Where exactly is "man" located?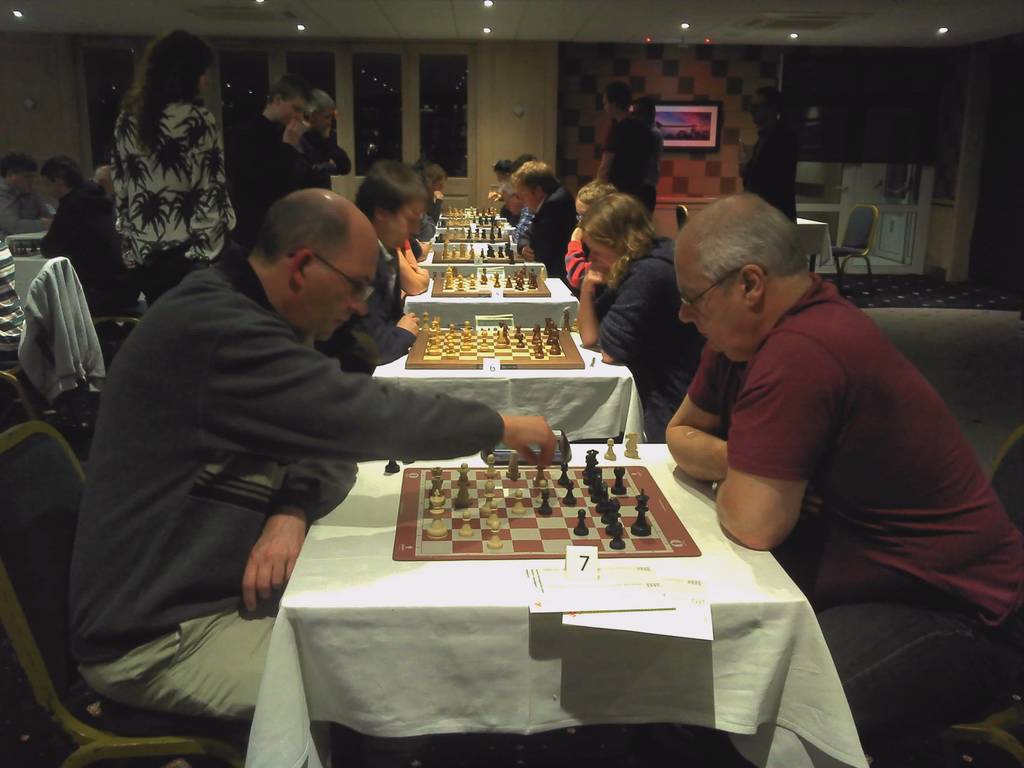
Its bounding box is BBox(510, 157, 575, 280).
